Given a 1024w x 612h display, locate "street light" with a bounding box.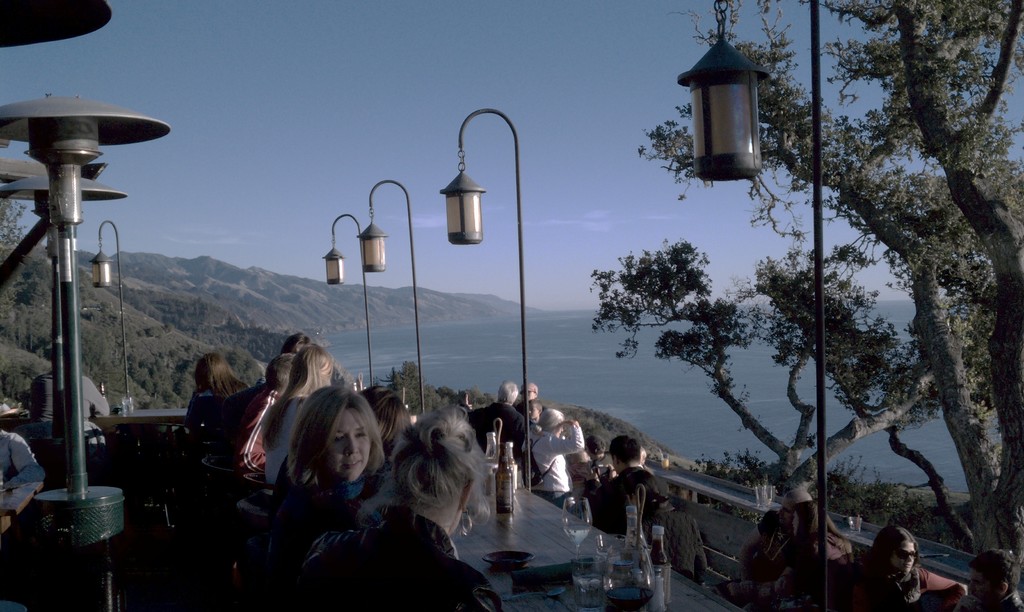
Located: <box>88,216,141,417</box>.
